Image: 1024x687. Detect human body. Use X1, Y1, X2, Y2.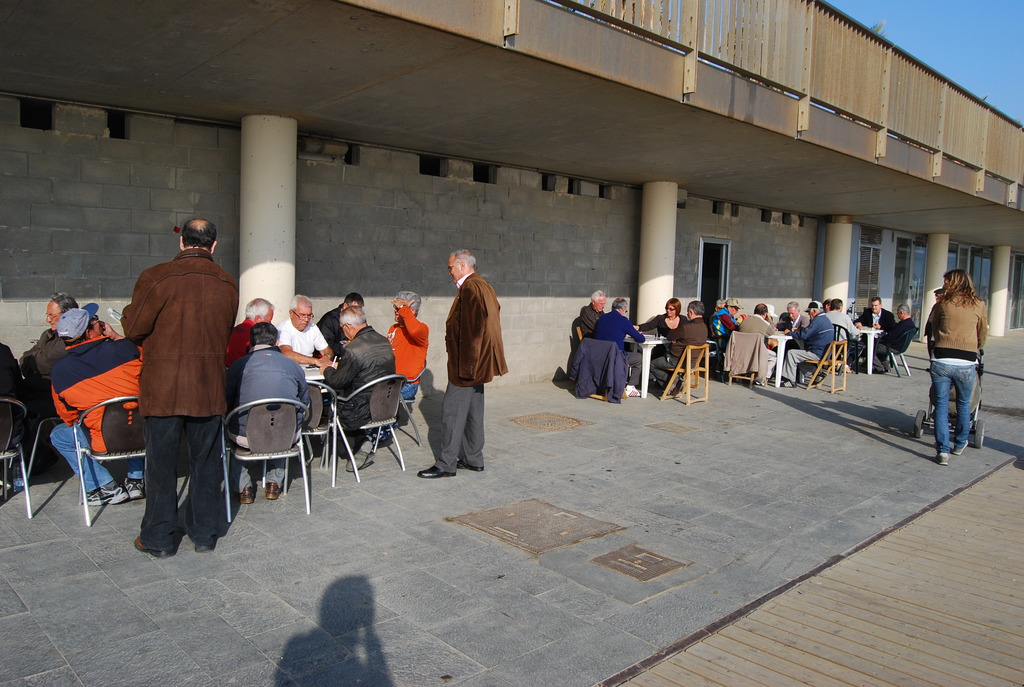
824, 301, 867, 363.
